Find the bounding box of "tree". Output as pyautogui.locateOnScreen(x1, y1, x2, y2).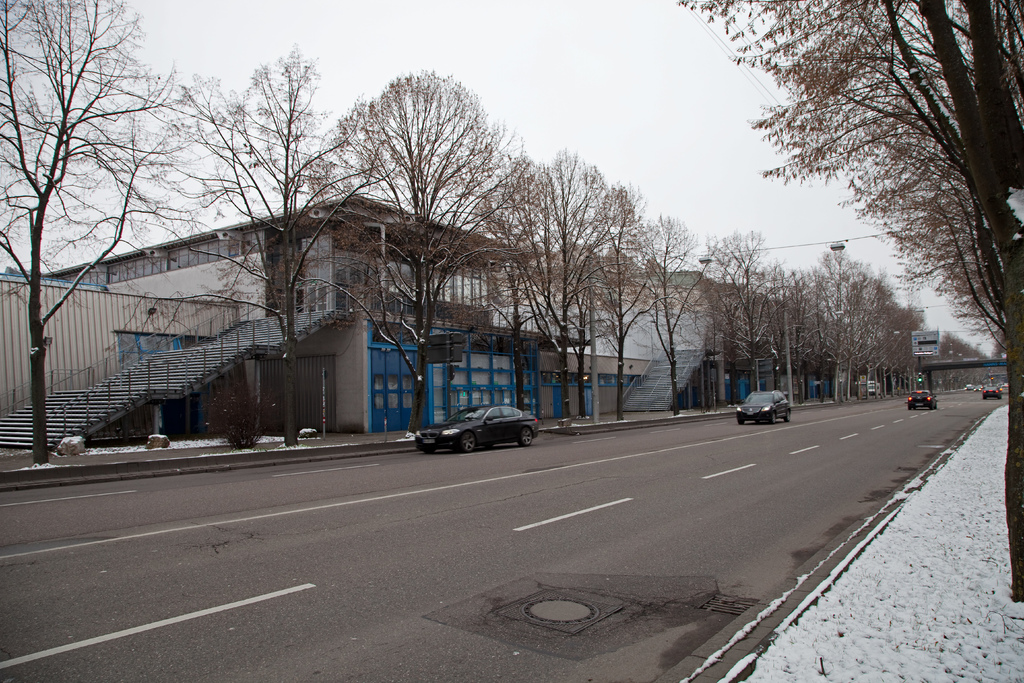
pyautogui.locateOnScreen(660, 222, 915, 417).
